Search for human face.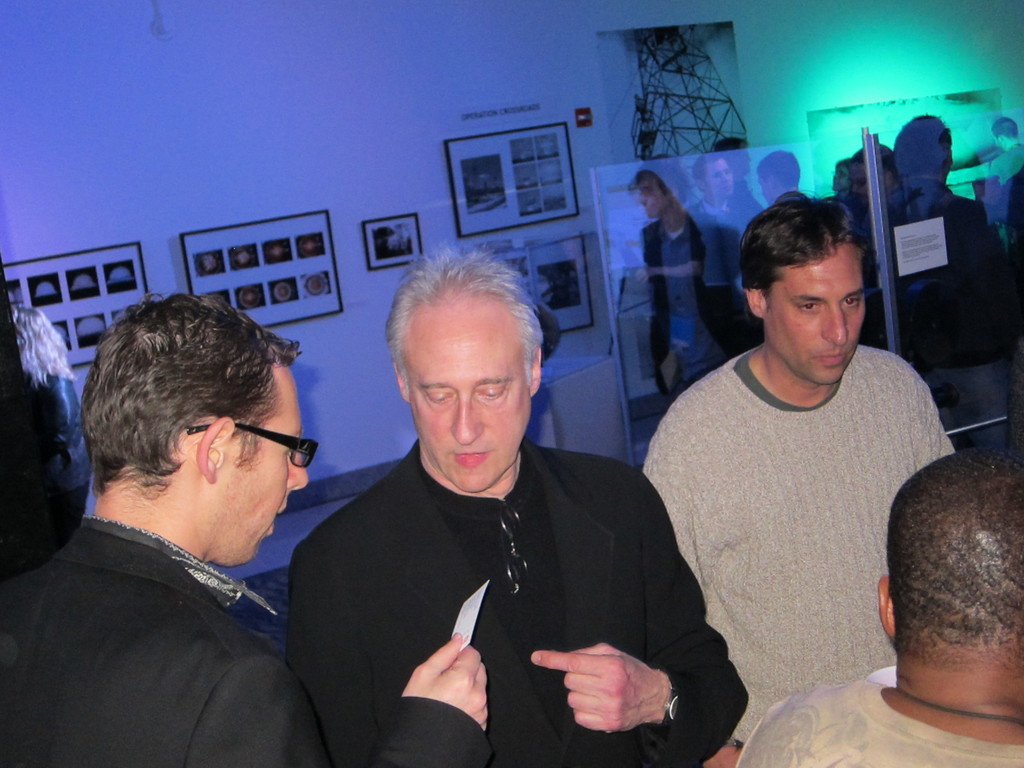
Found at {"left": 639, "top": 186, "right": 666, "bottom": 218}.
